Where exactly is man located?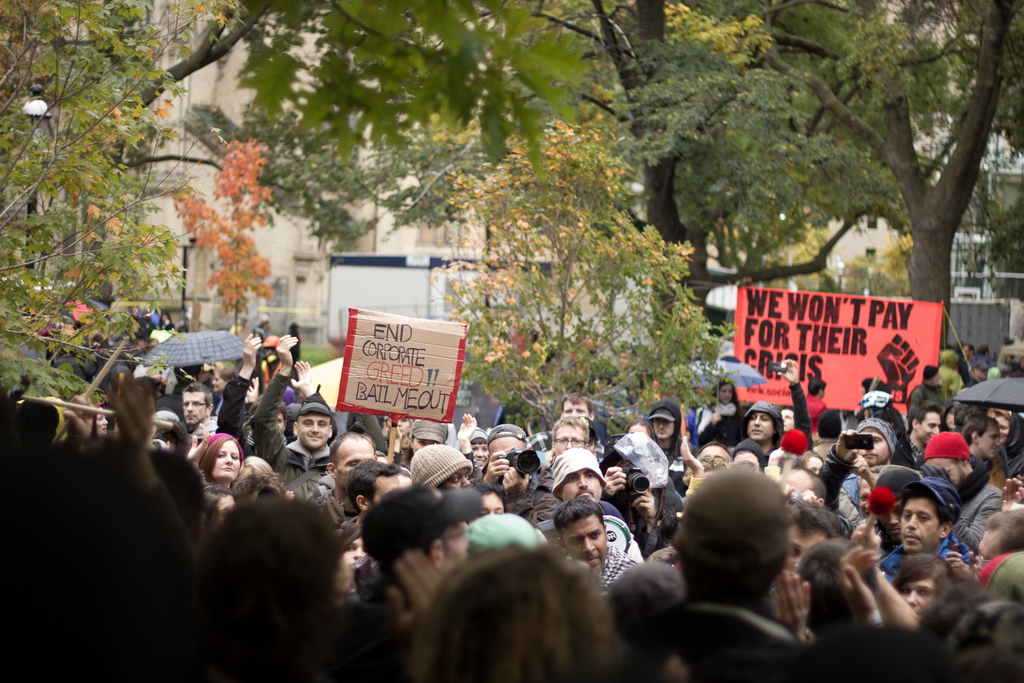
Its bounding box is detection(640, 399, 685, 463).
